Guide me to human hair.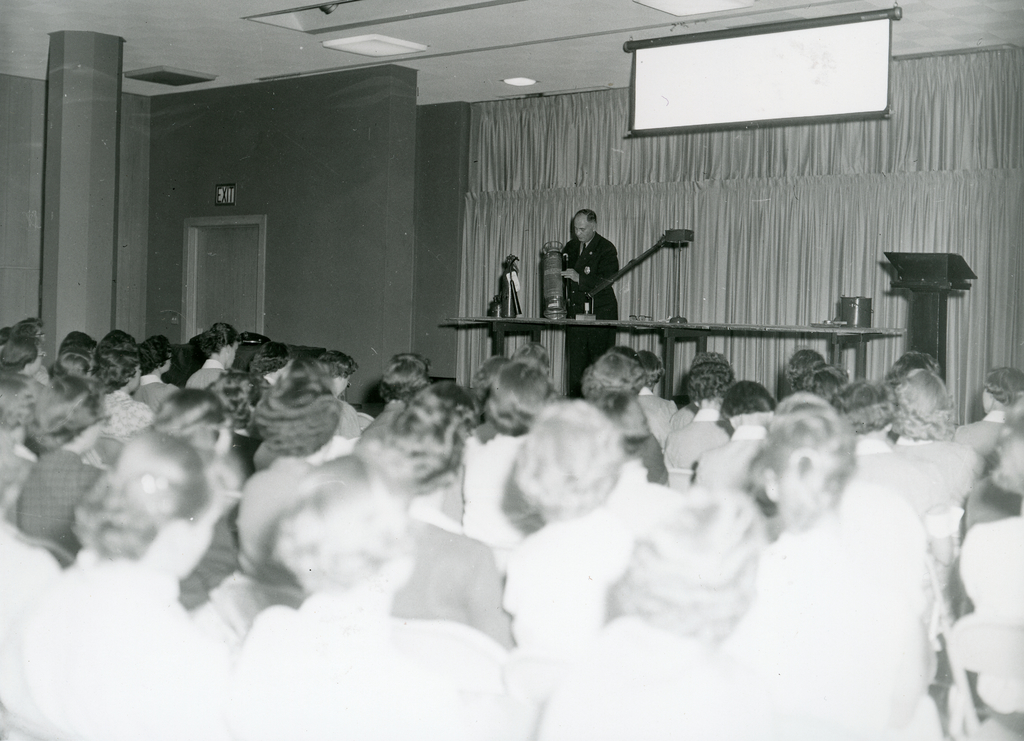
Guidance: bbox=(580, 386, 652, 447).
